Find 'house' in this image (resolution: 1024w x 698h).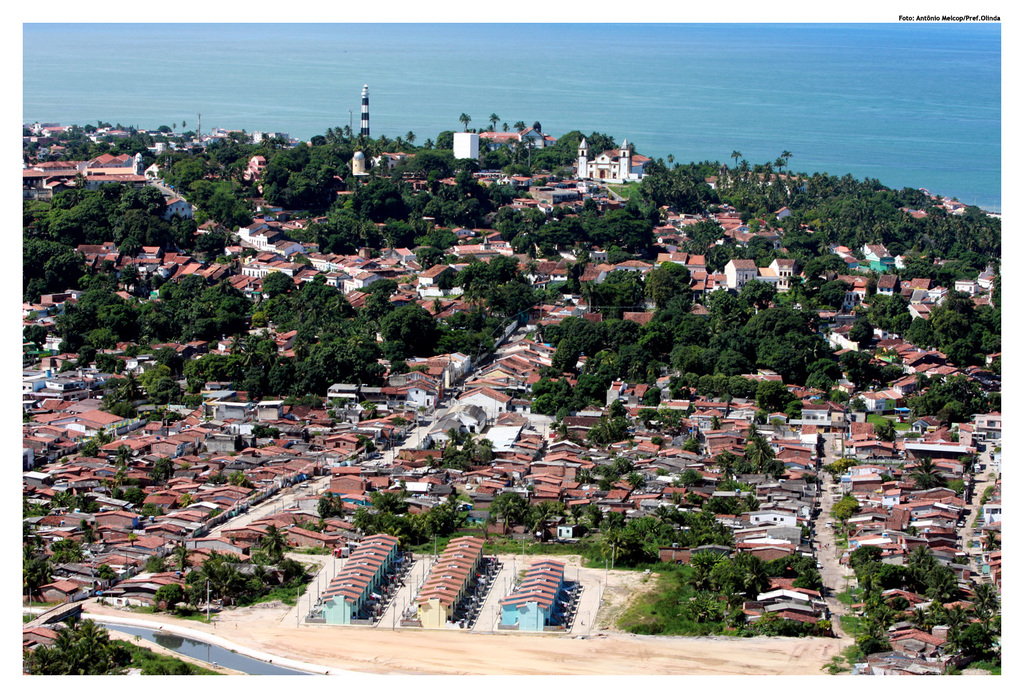
l=29, t=146, r=995, b=684.
